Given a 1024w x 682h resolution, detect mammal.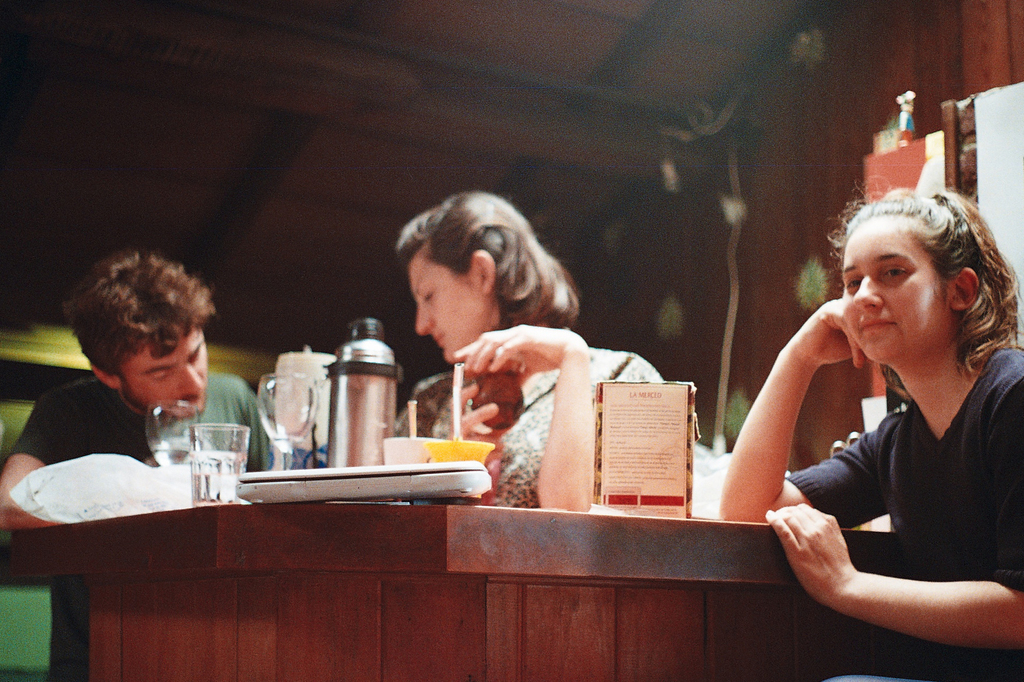
{"left": 389, "top": 190, "right": 666, "bottom": 506}.
